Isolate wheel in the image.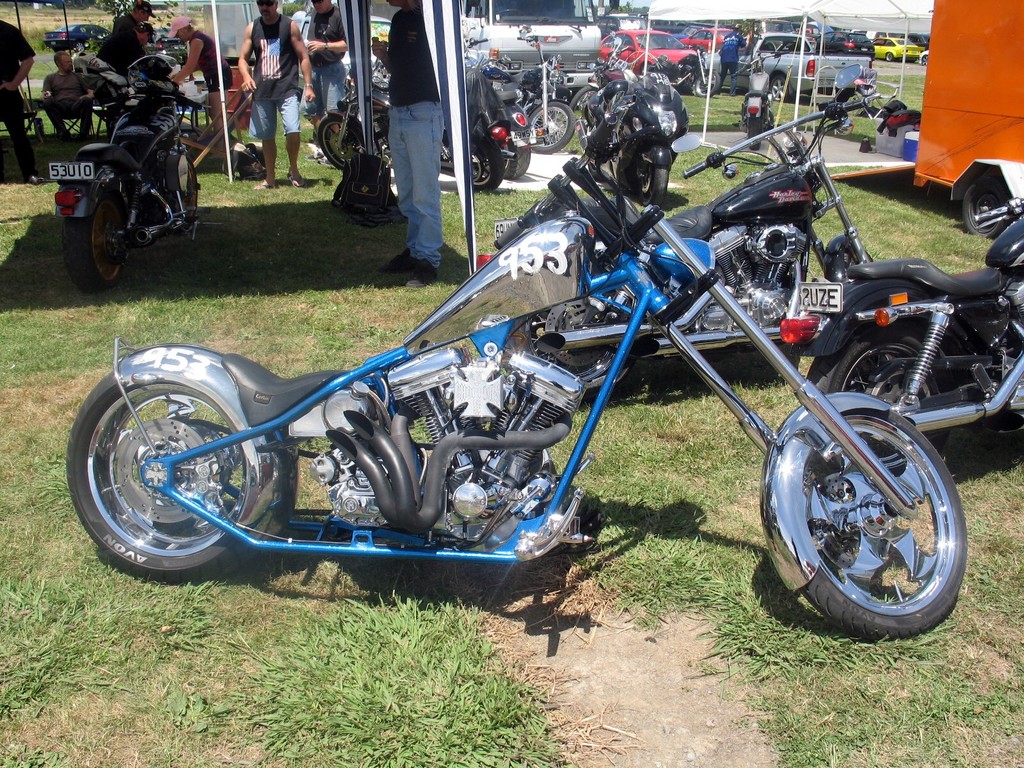
Isolated region: x1=525 y1=298 x2=634 y2=403.
